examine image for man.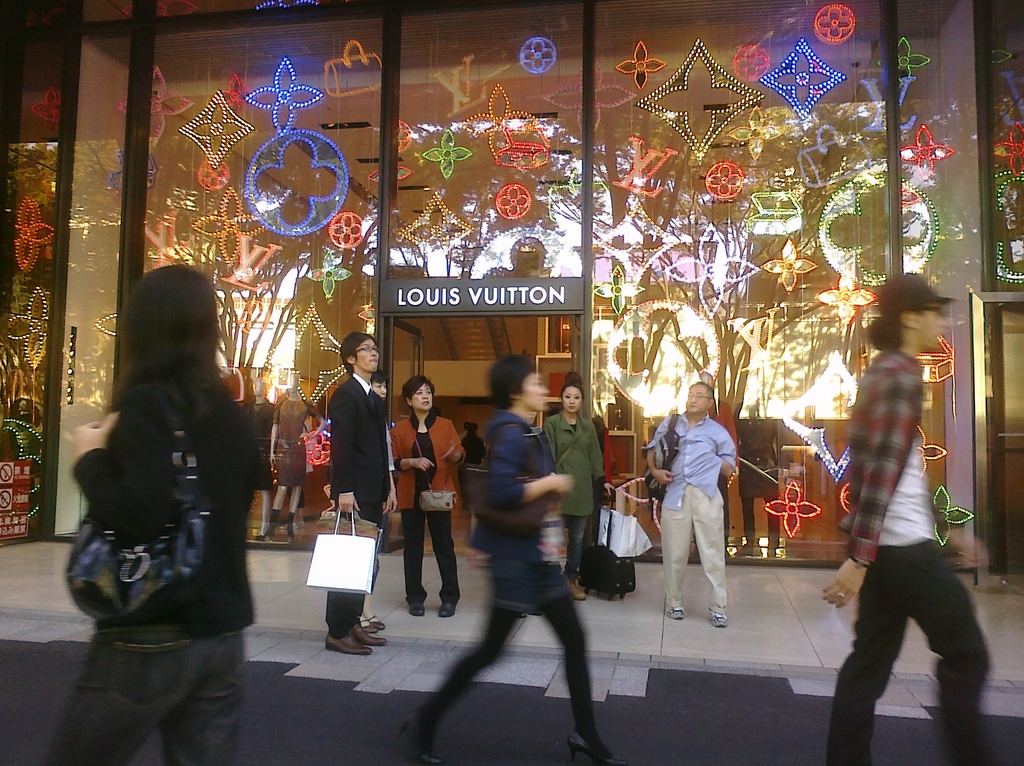
Examination result: (x1=326, y1=330, x2=388, y2=658).
